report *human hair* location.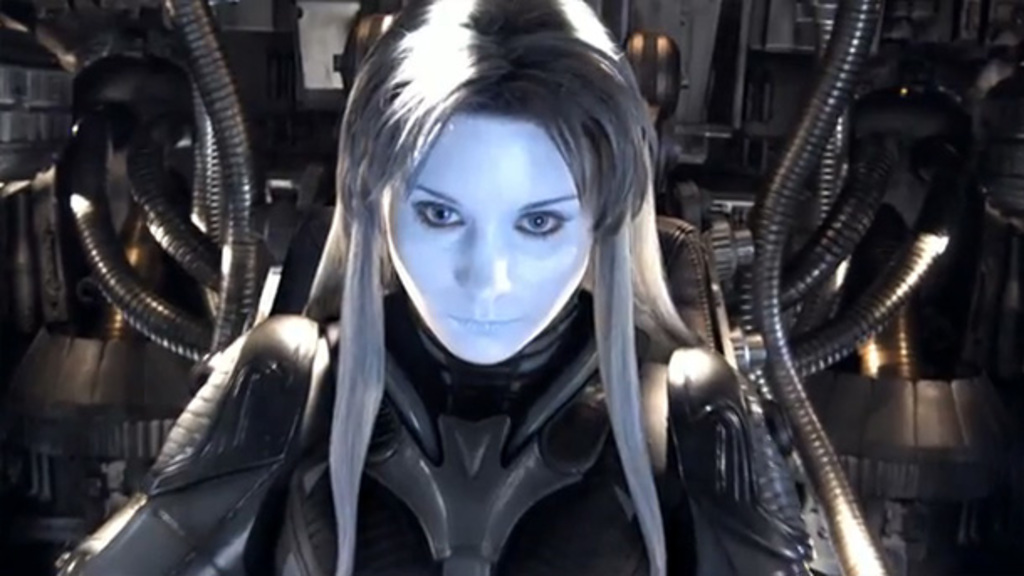
Report: (x1=292, y1=2, x2=666, y2=574).
